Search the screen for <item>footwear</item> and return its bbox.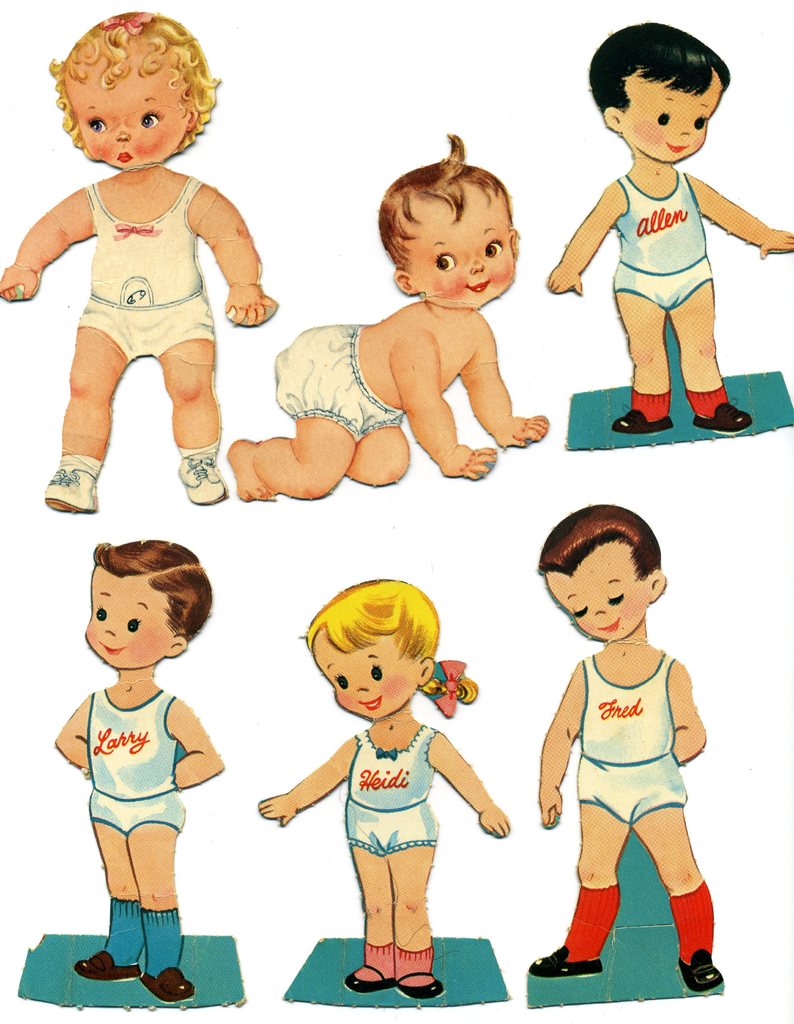
Found: {"left": 526, "top": 939, "right": 603, "bottom": 970}.
